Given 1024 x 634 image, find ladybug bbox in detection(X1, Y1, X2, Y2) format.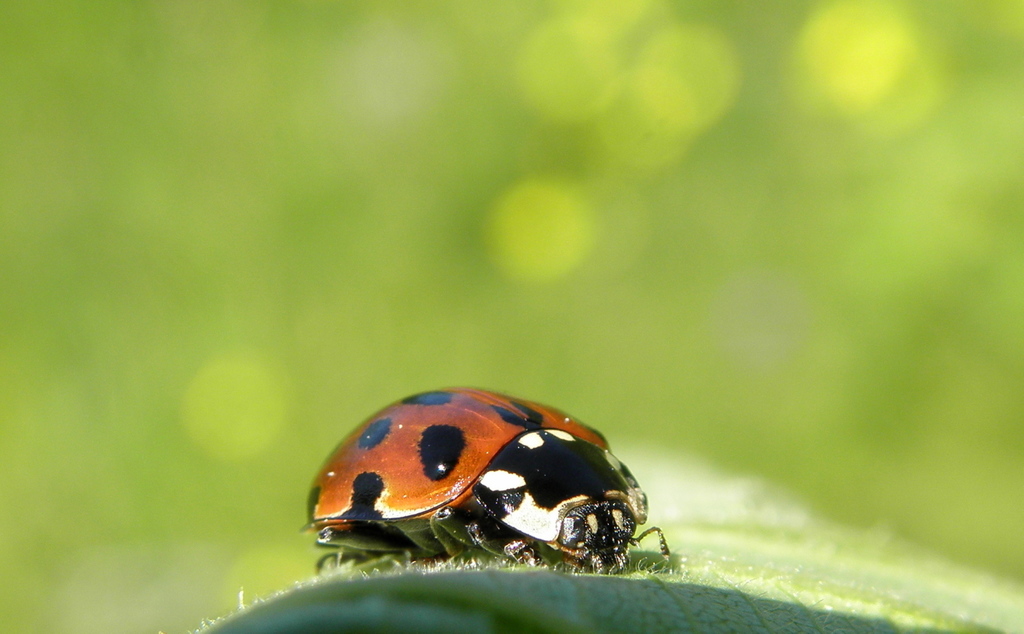
detection(297, 385, 666, 573).
